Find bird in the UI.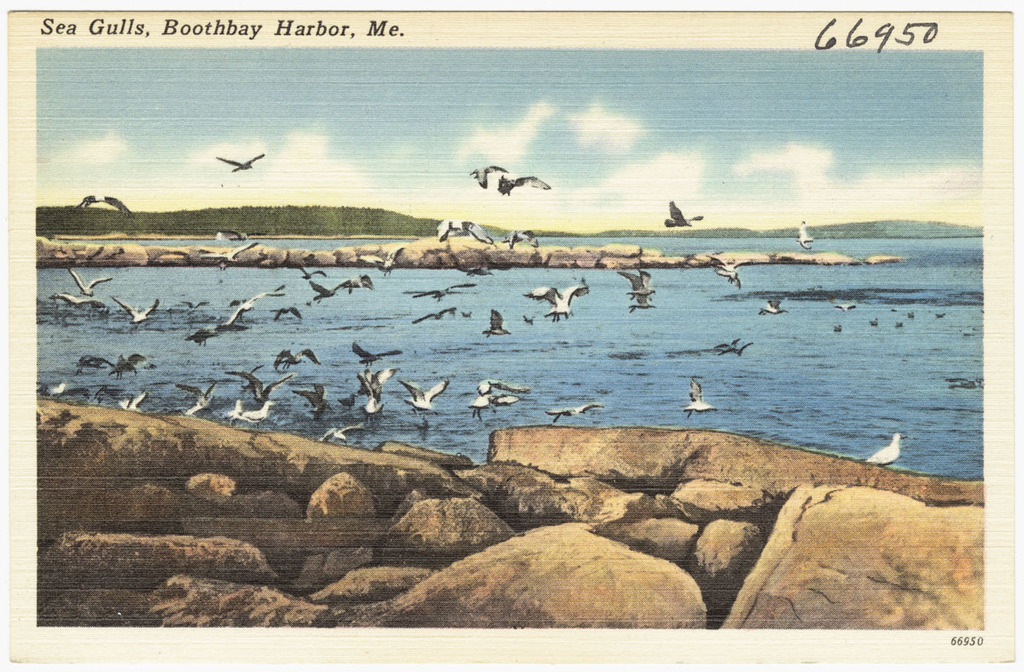
UI element at [left=754, top=299, right=791, bottom=316].
